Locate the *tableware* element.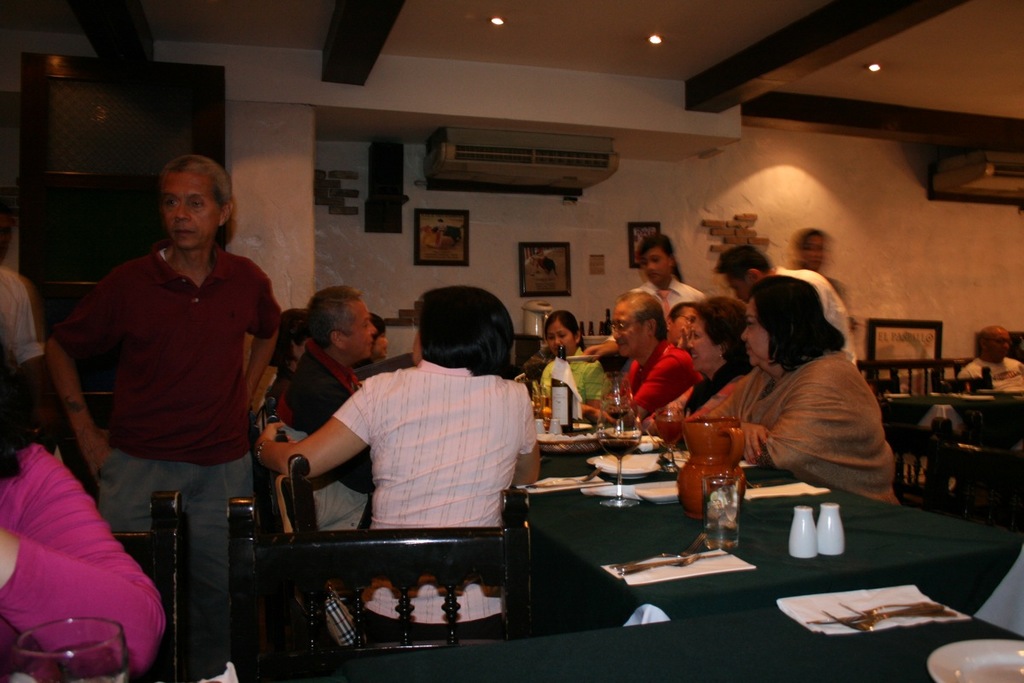
Element bbox: select_region(635, 431, 664, 445).
